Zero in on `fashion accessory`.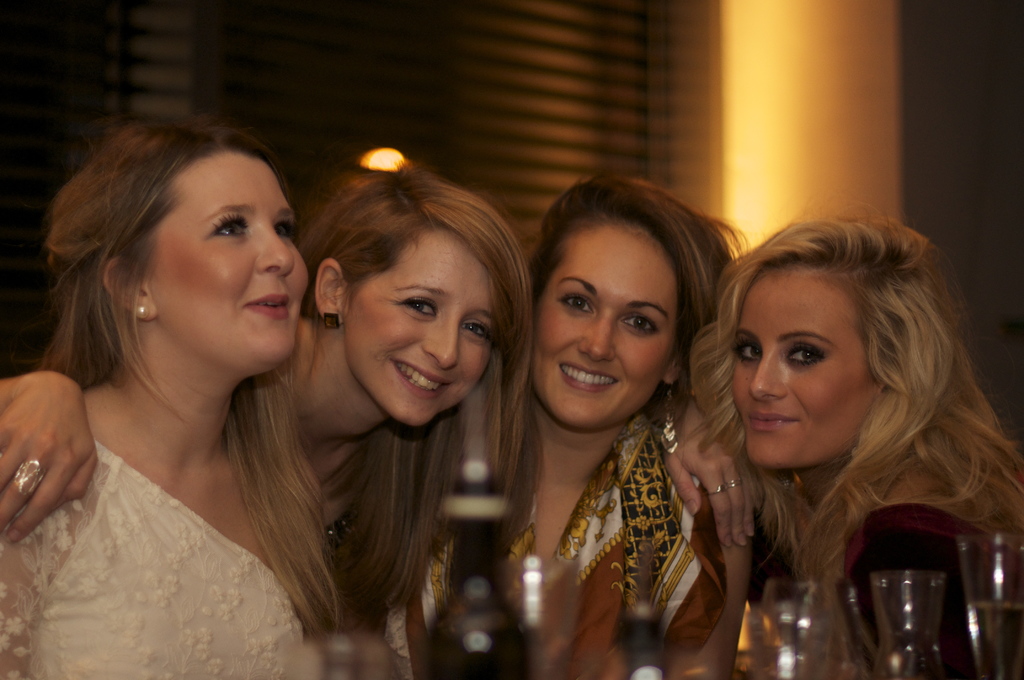
Zeroed in: bbox=[657, 386, 682, 454].
